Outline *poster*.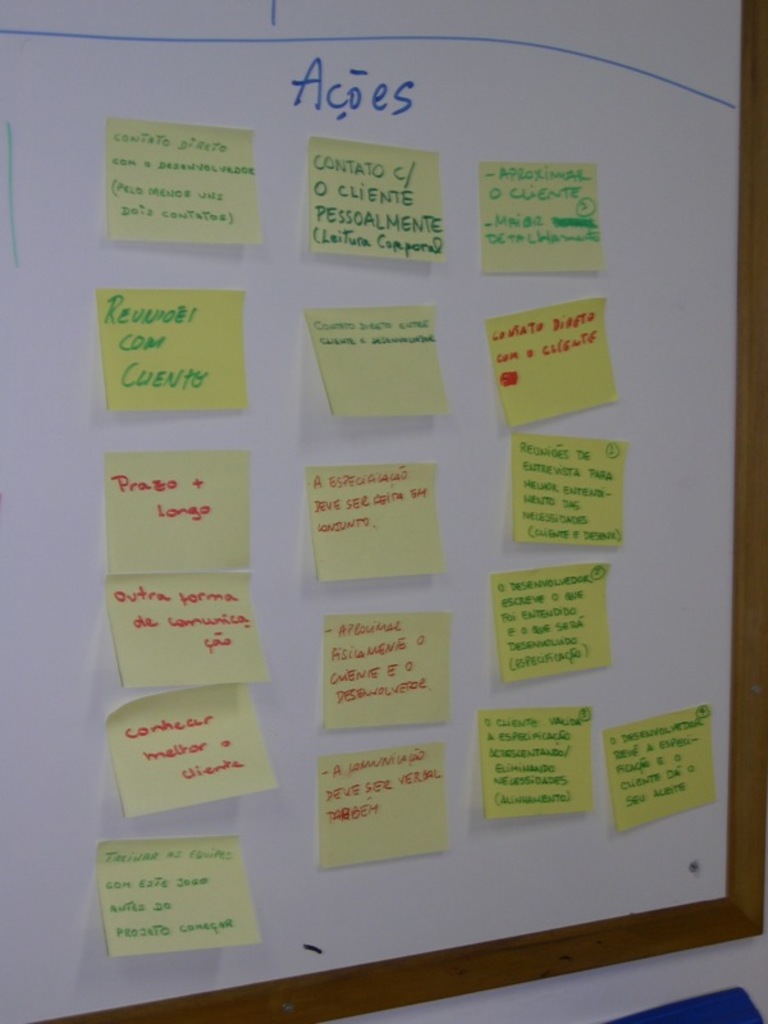
Outline: [x1=480, y1=699, x2=596, y2=817].
